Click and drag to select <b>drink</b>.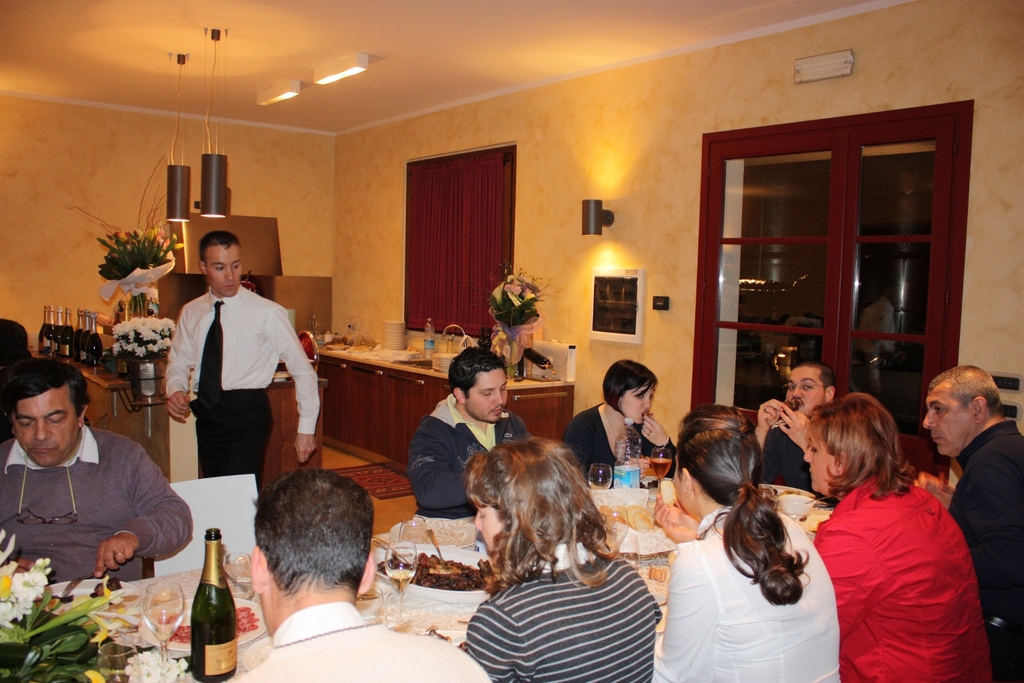
Selection: 649, 458, 674, 482.
